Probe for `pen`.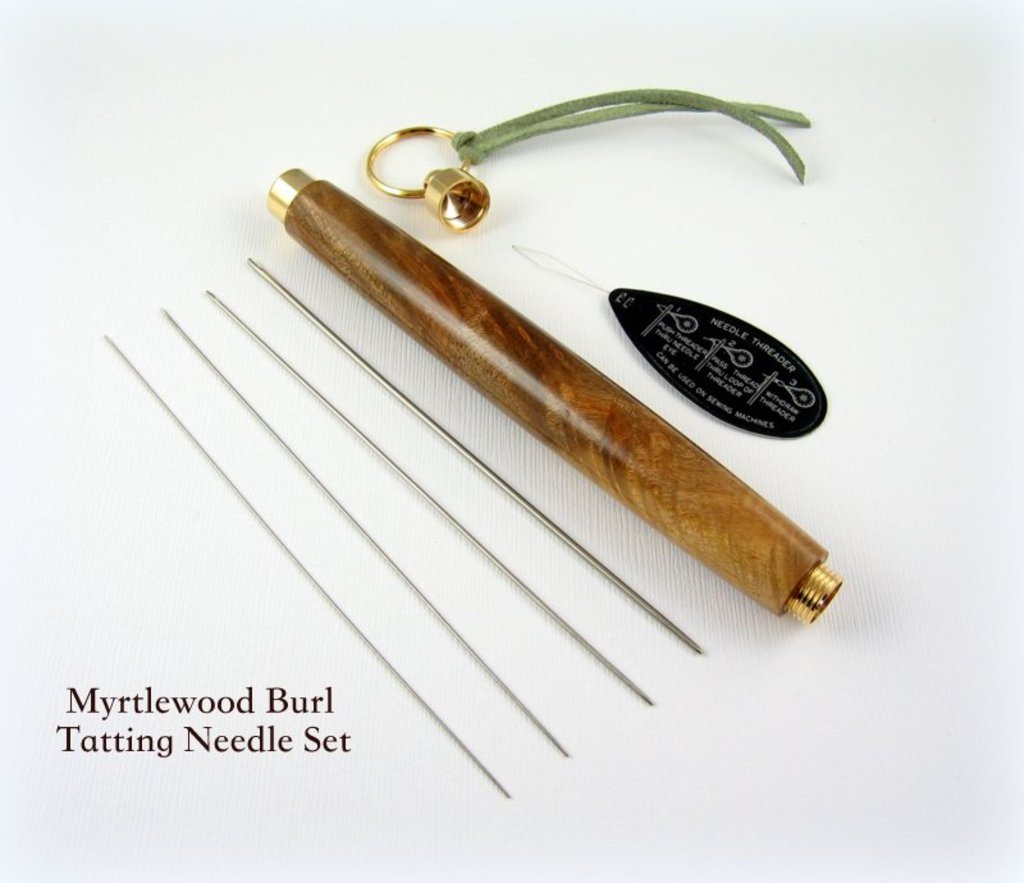
Probe result: 264/159/847/608.
